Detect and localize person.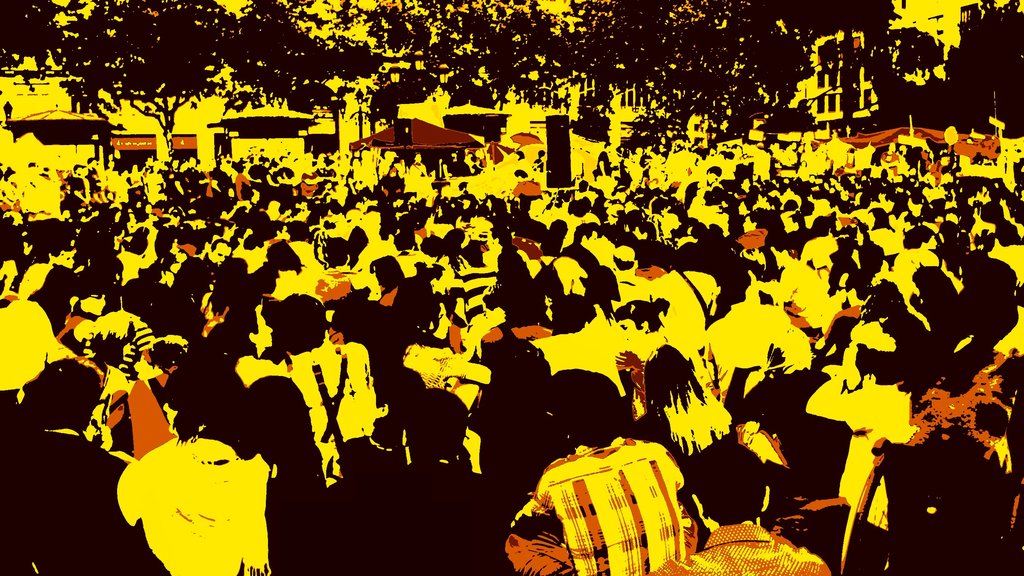
Localized at (left=803, top=309, right=937, bottom=575).
